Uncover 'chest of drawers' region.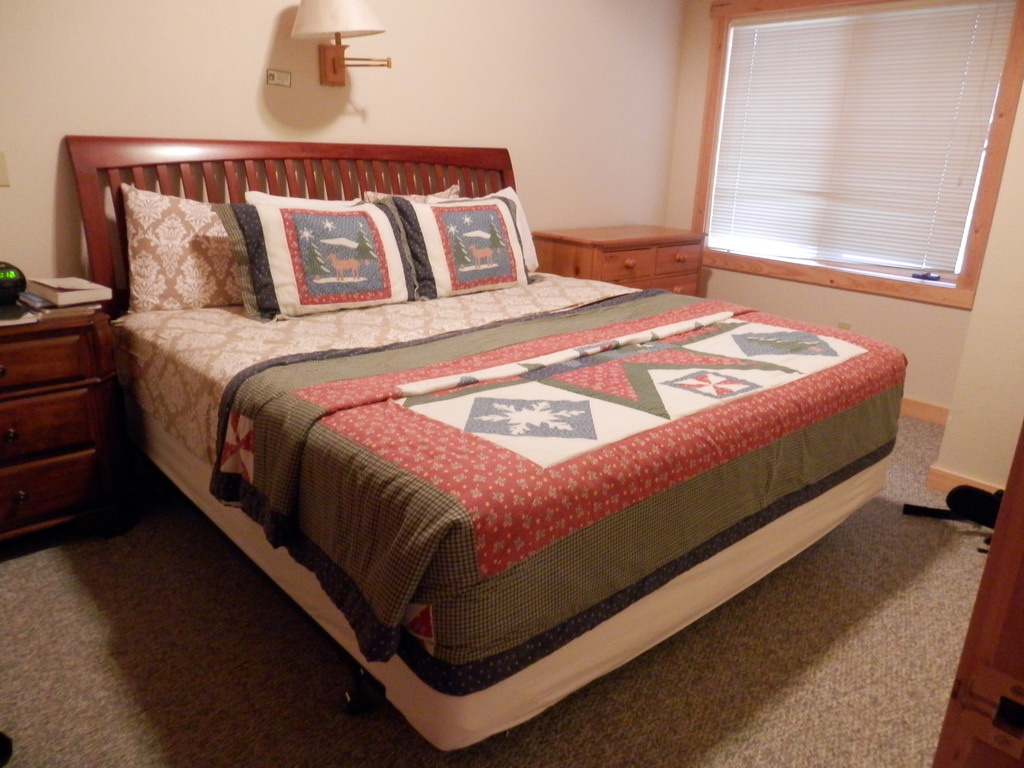
Uncovered: BBox(0, 305, 116, 563).
